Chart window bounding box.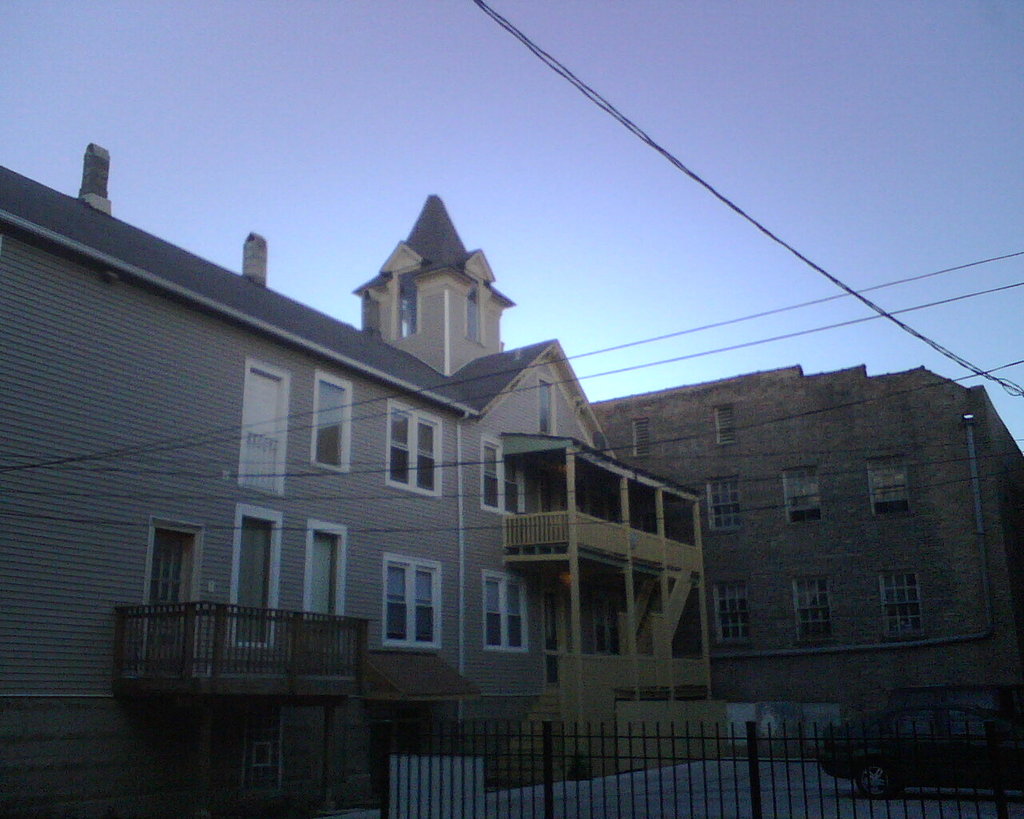
Charted: 634:416:648:457.
